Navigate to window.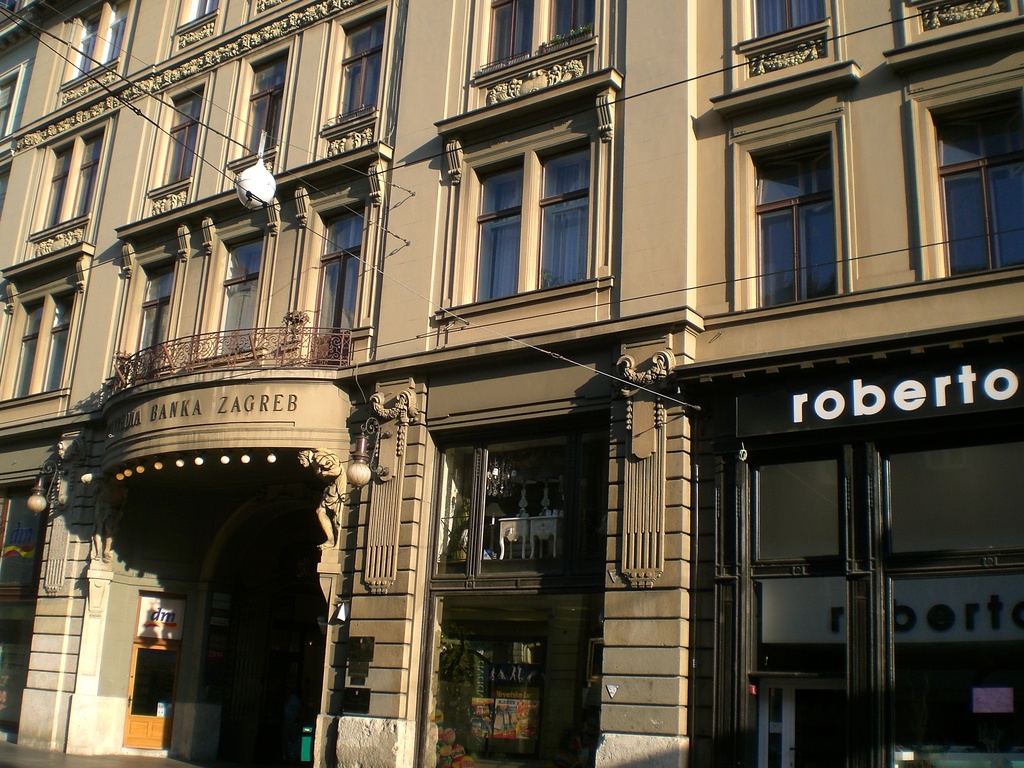
Navigation target: bbox=(329, 4, 381, 136).
